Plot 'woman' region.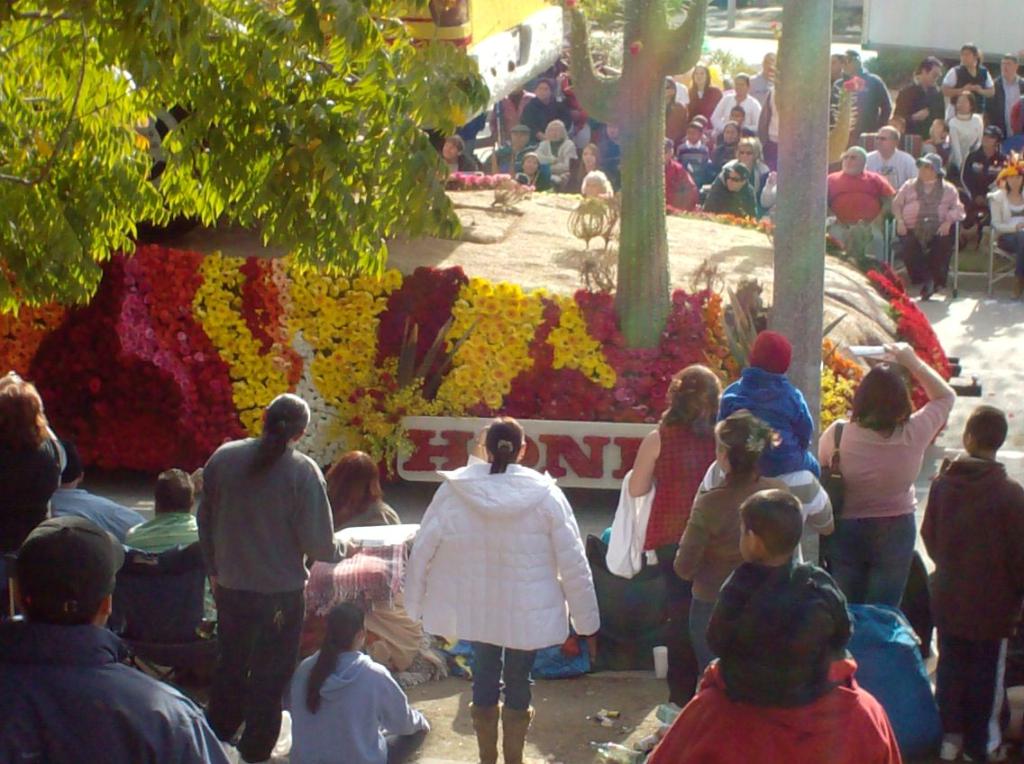
Plotted at BBox(895, 155, 969, 295).
